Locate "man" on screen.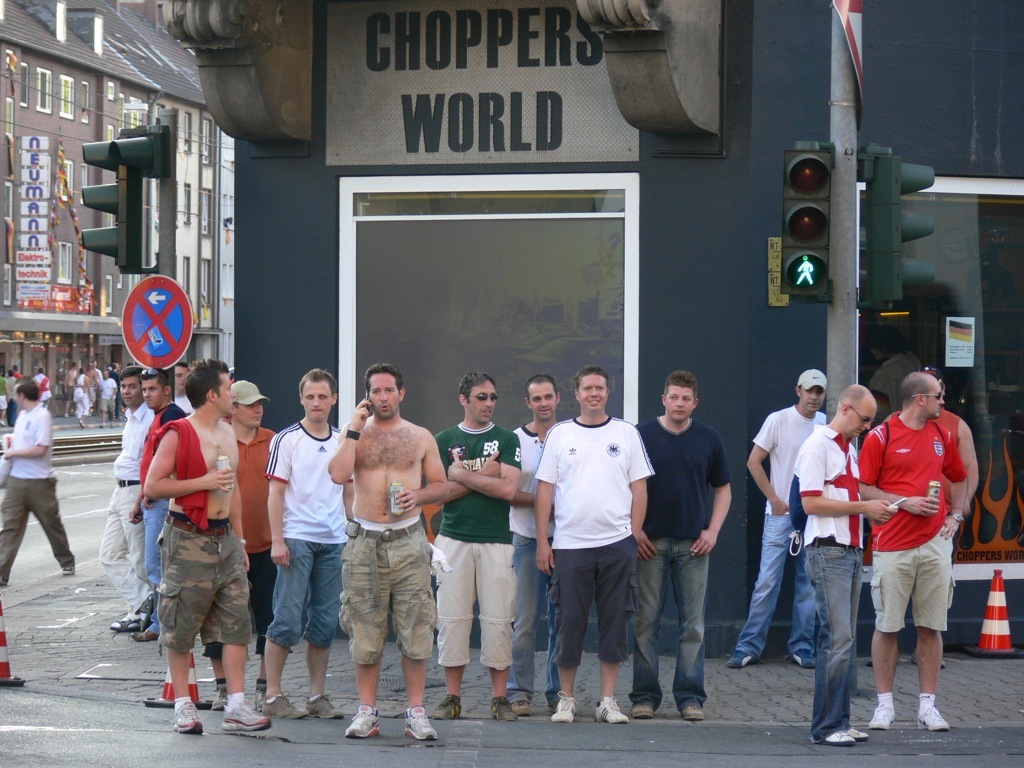
On screen at (x1=173, y1=359, x2=196, y2=417).
